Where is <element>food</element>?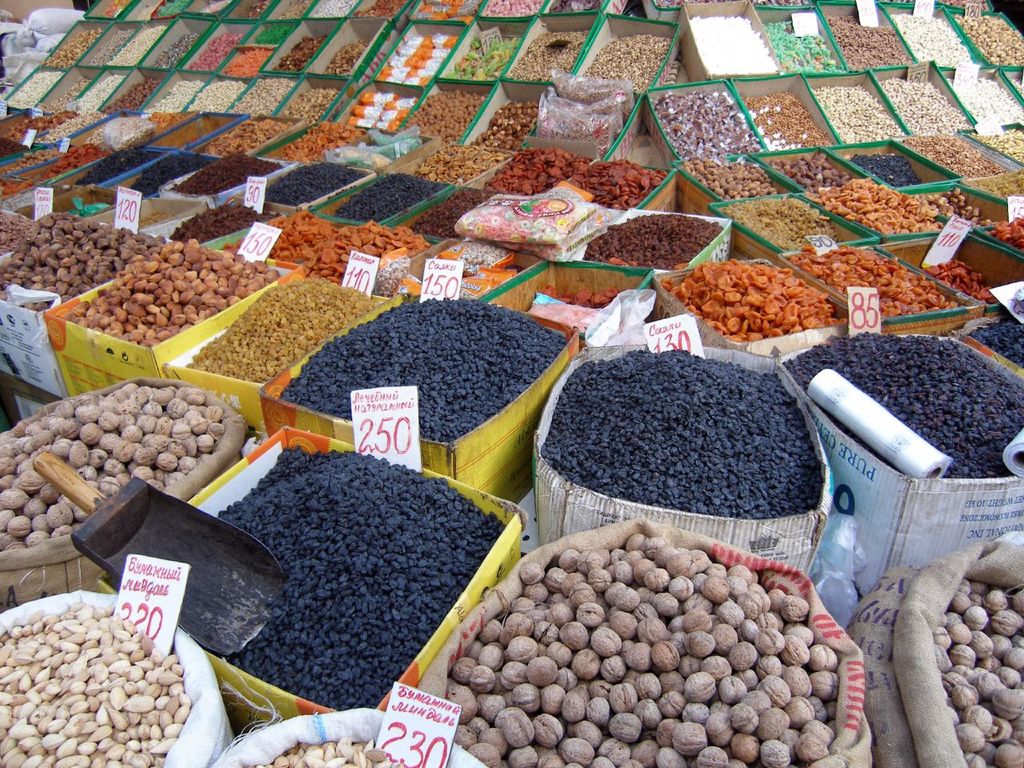
348/99/382/122.
